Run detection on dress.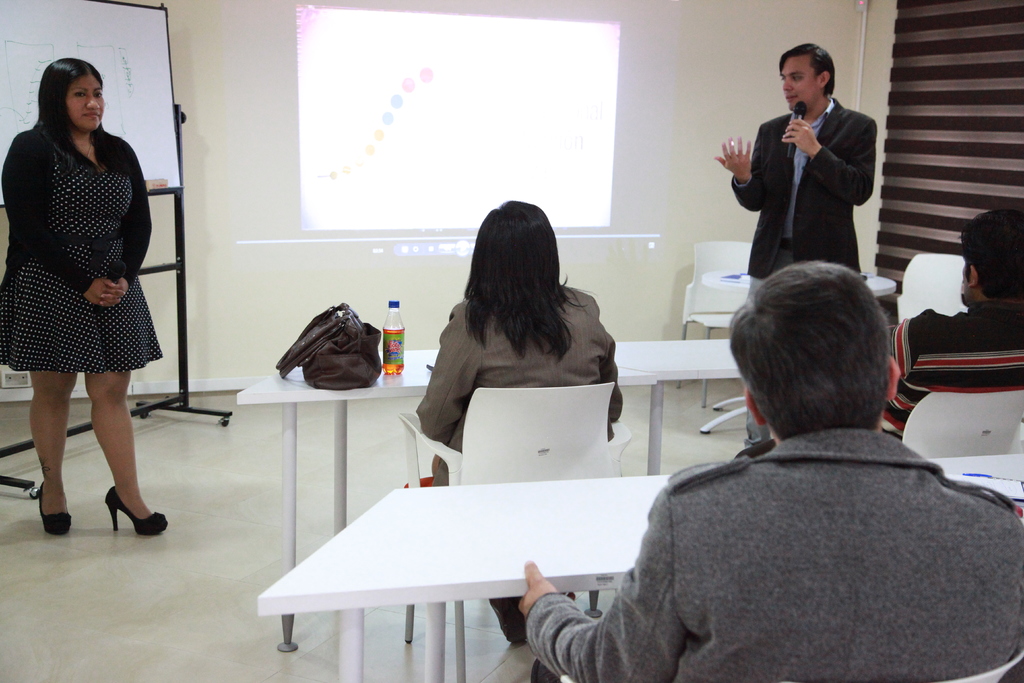
Result: {"x1": 0, "y1": 136, "x2": 166, "y2": 372}.
